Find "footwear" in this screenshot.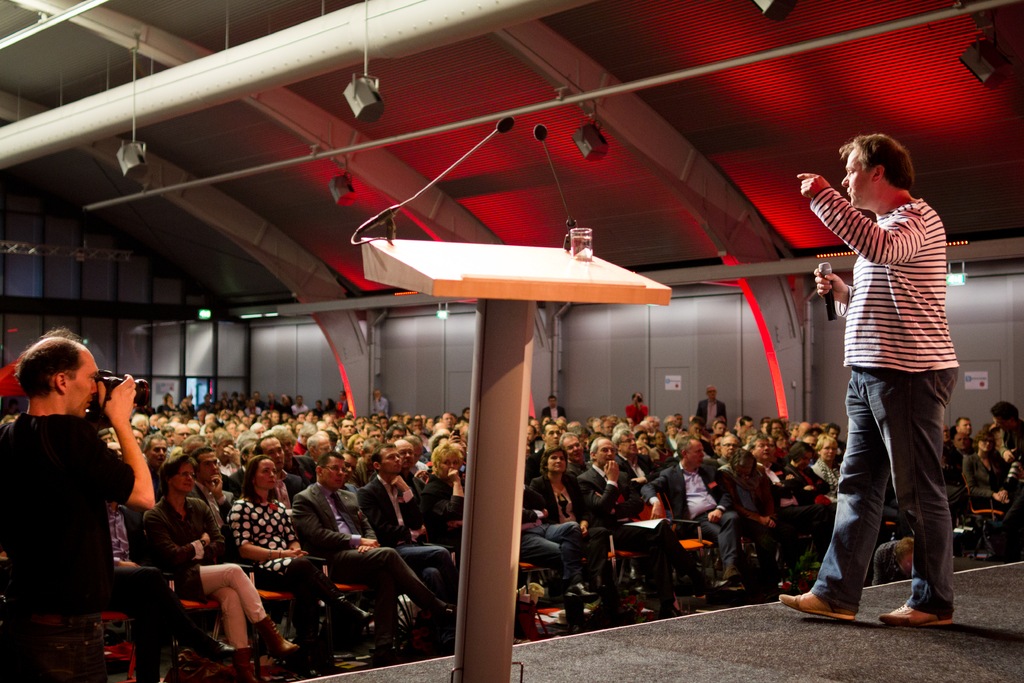
The bounding box for "footwear" is locate(338, 600, 374, 627).
